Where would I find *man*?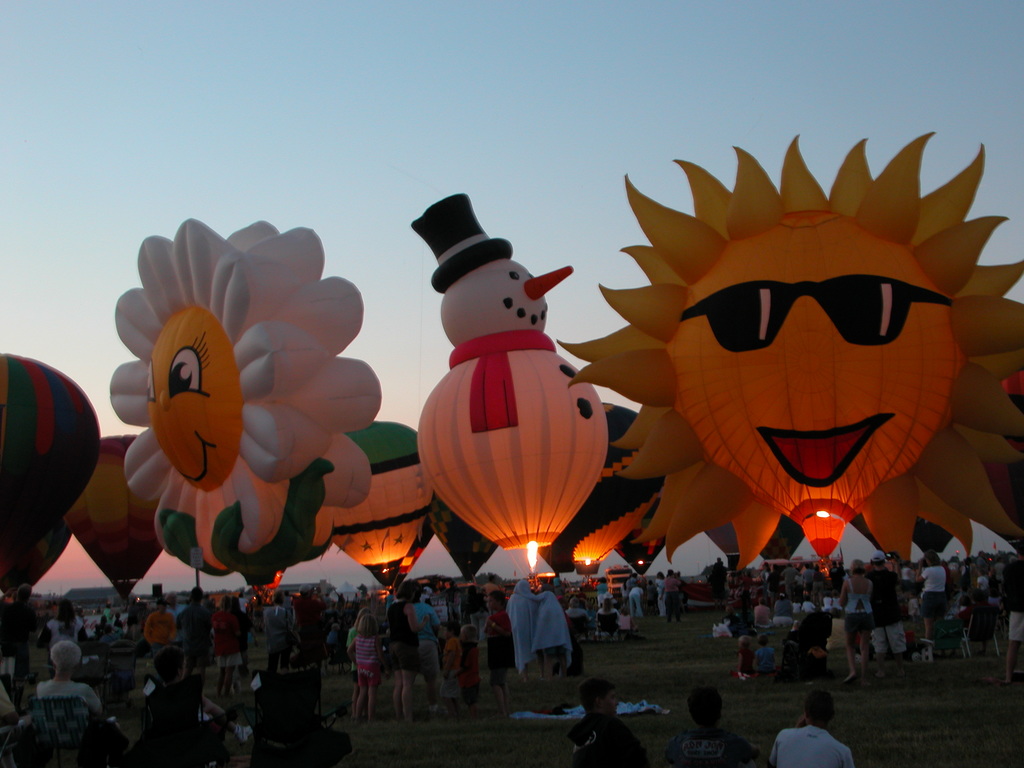
At x1=261, y1=594, x2=302, y2=680.
